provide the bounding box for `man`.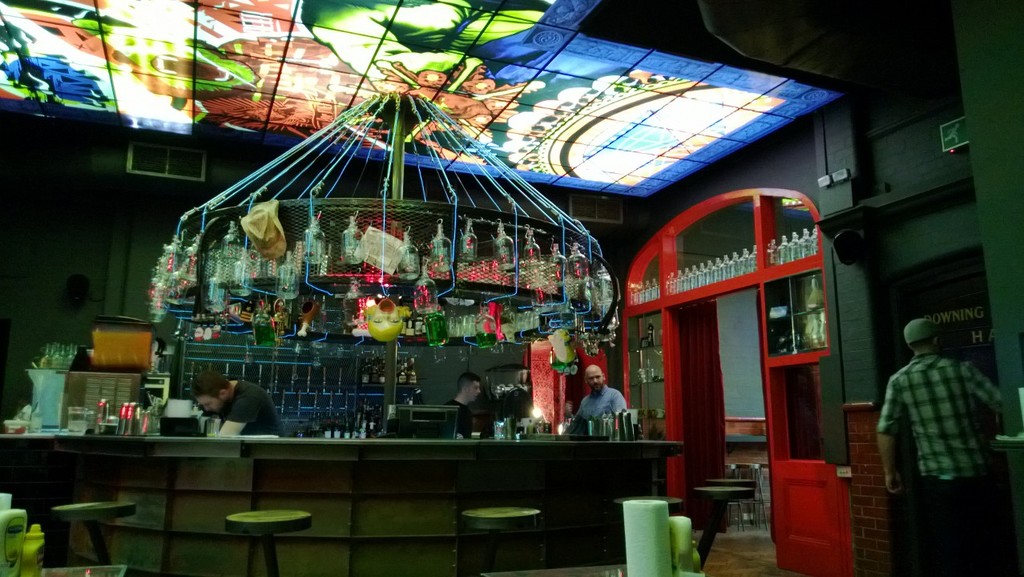
bbox=[572, 366, 631, 426].
